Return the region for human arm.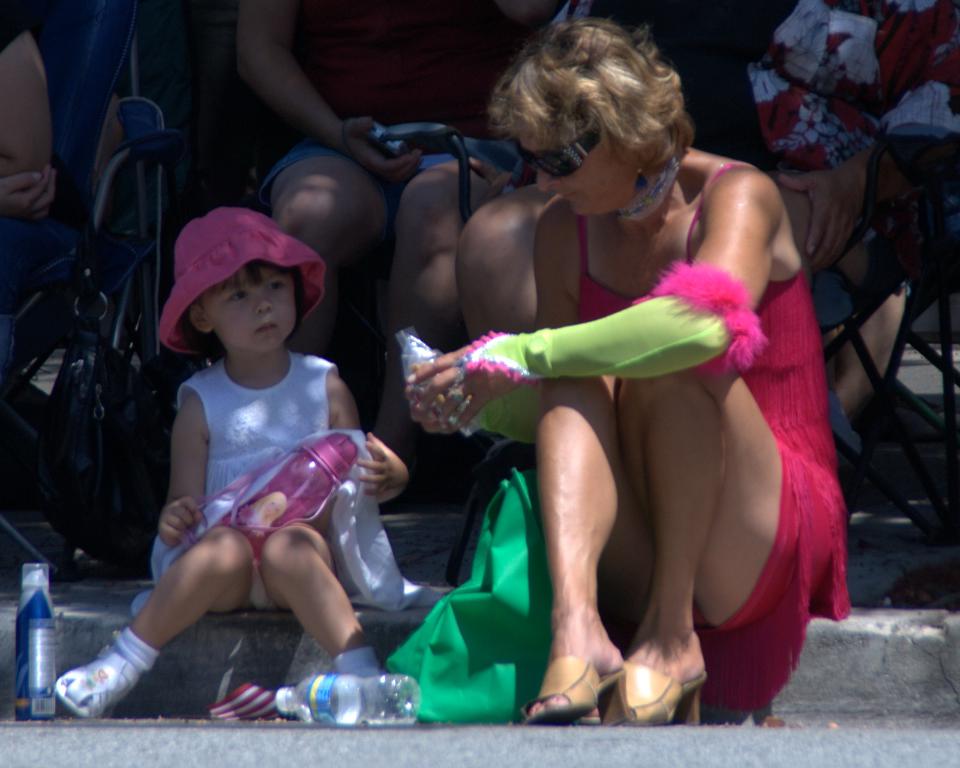
778, 140, 944, 275.
